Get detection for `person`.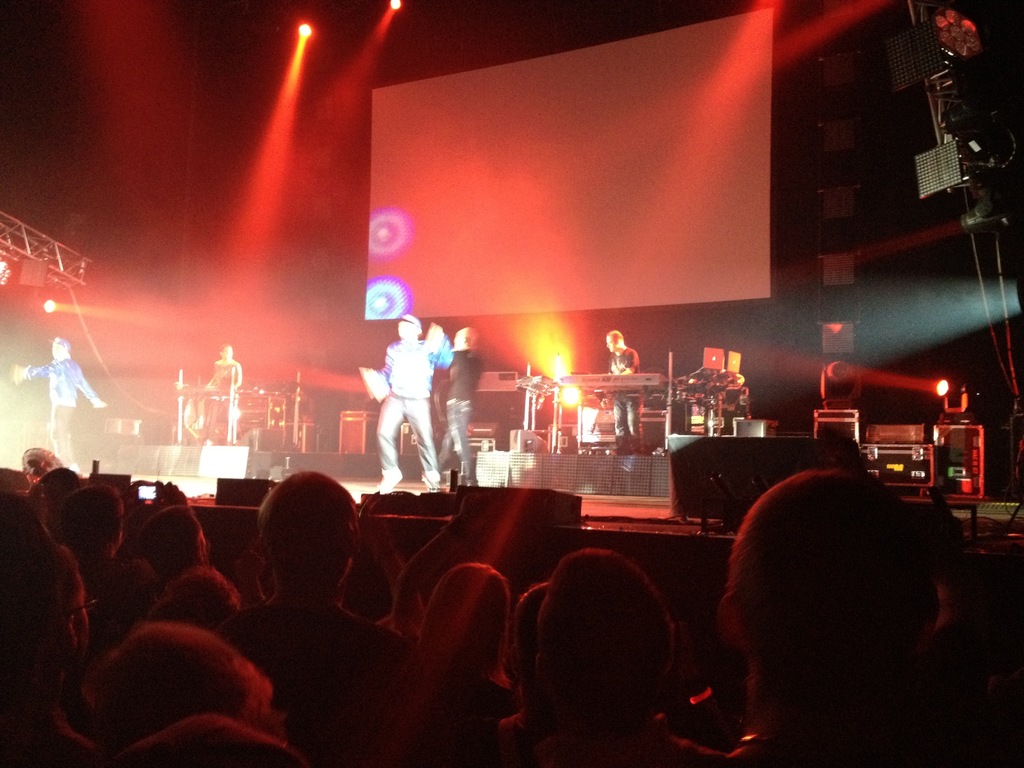
Detection: l=215, t=463, r=417, b=758.
